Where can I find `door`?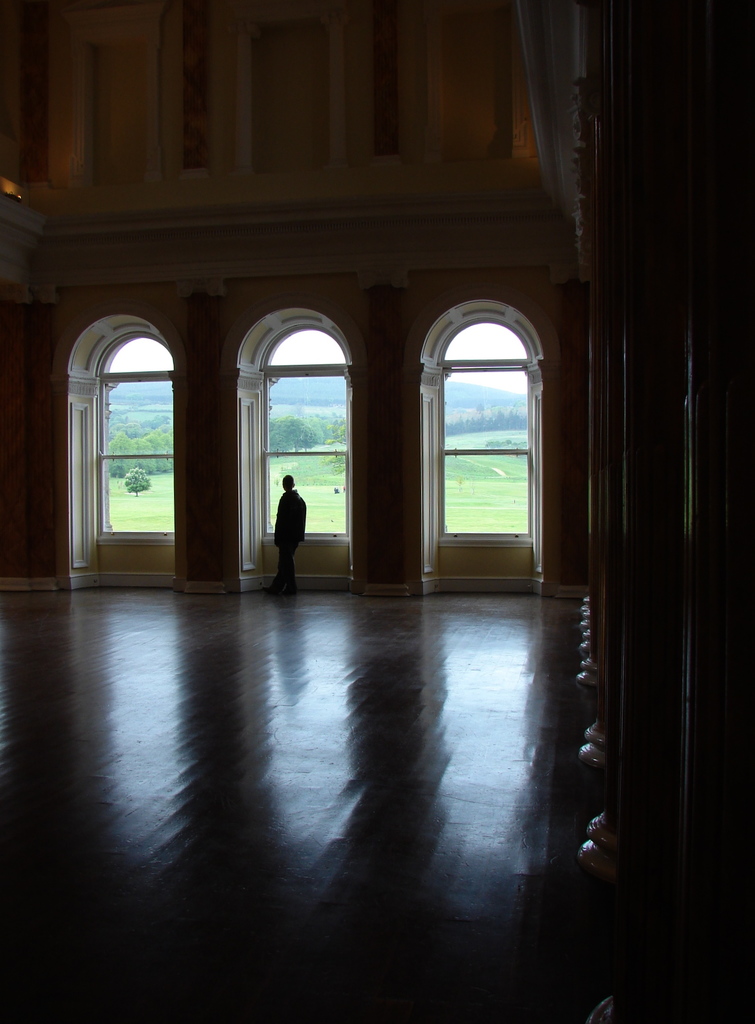
You can find it at bbox=(65, 308, 204, 580).
